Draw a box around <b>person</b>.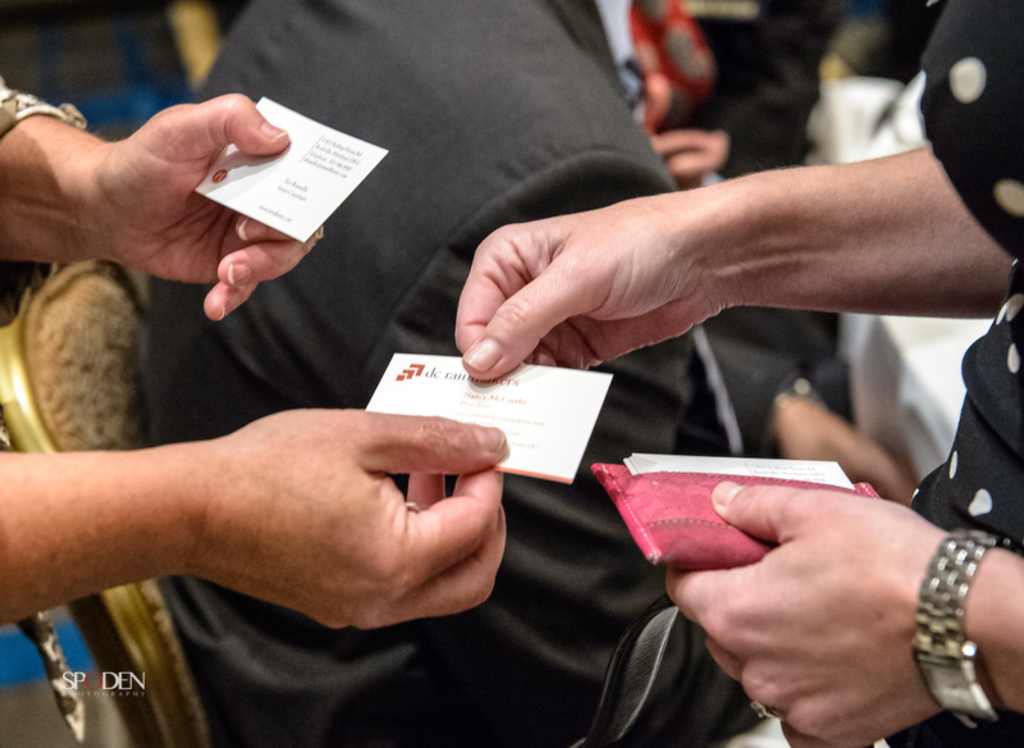
box=[0, 19, 515, 747].
